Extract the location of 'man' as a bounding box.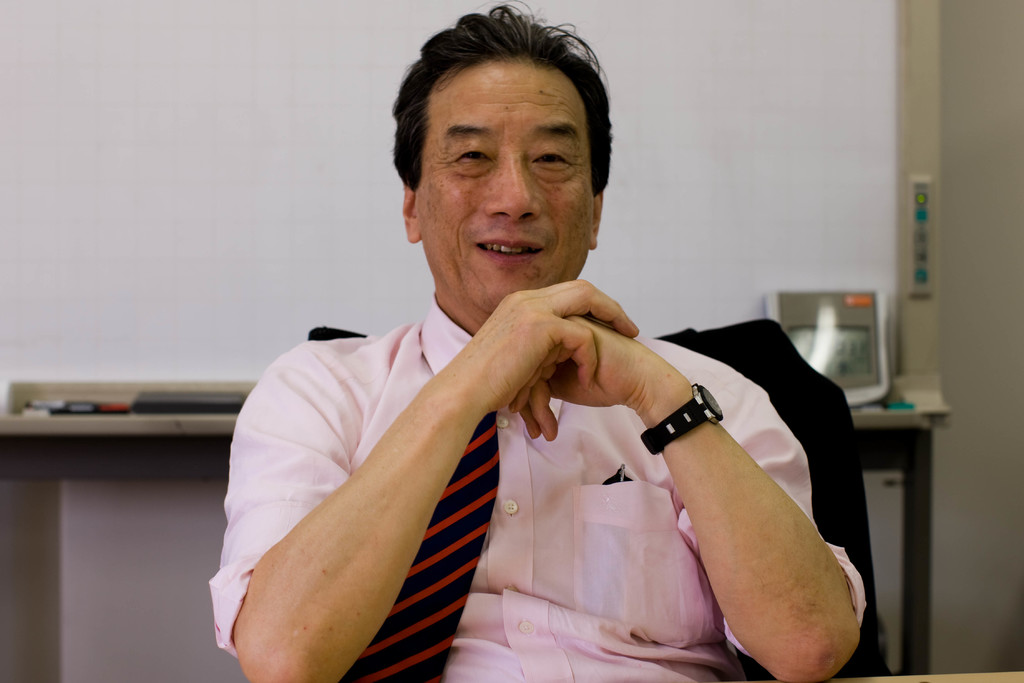
183:54:862:661.
